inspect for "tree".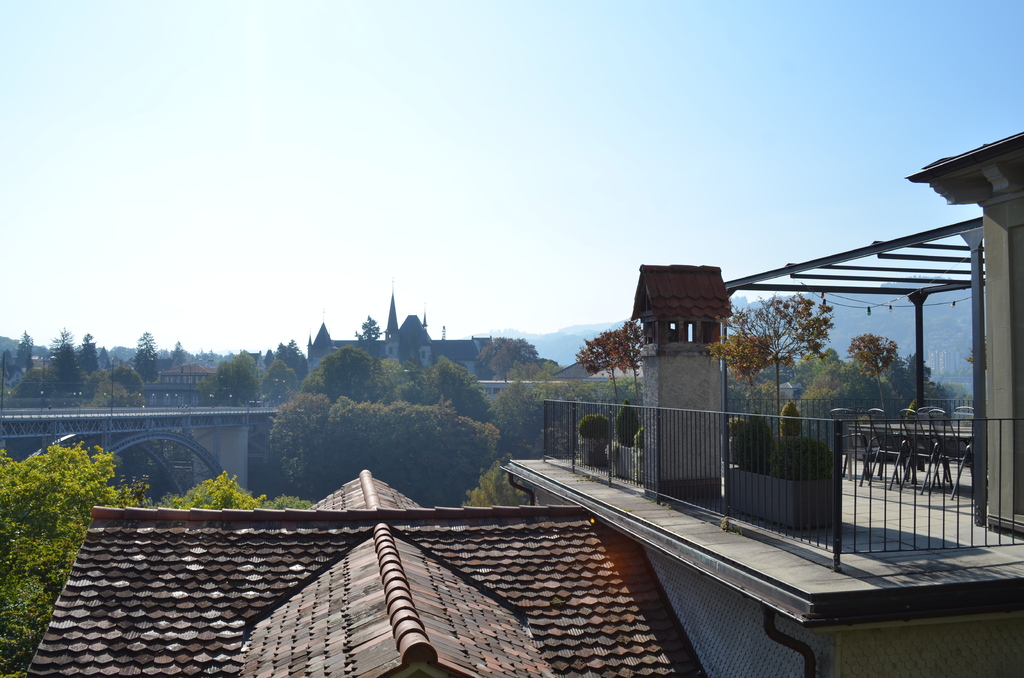
Inspection: bbox=[975, 340, 990, 365].
